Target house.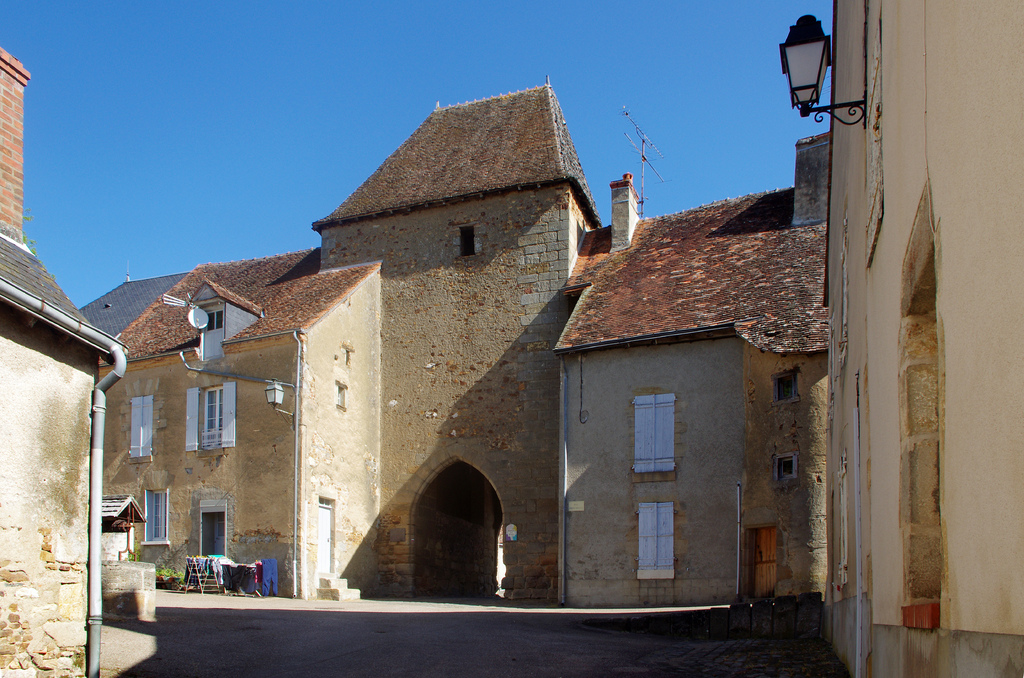
Target region: {"left": 0, "top": 47, "right": 138, "bottom": 677}.
